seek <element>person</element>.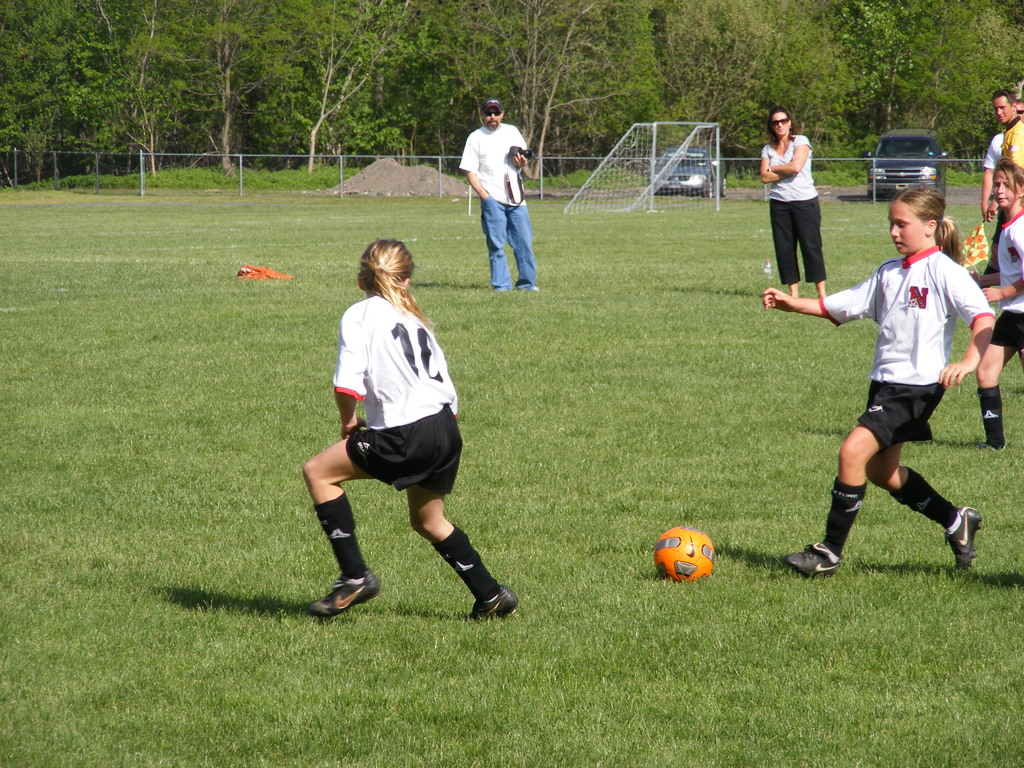
<box>969,154,1023,451</box>.
